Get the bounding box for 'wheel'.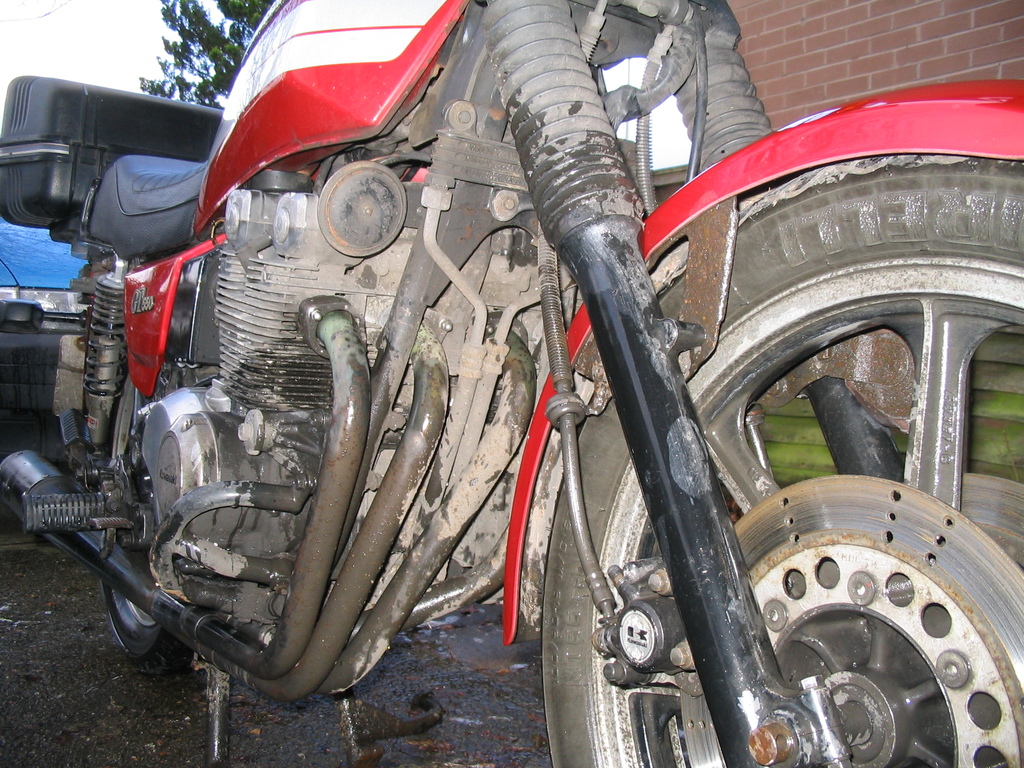
box(95, 323, 196, 669).
